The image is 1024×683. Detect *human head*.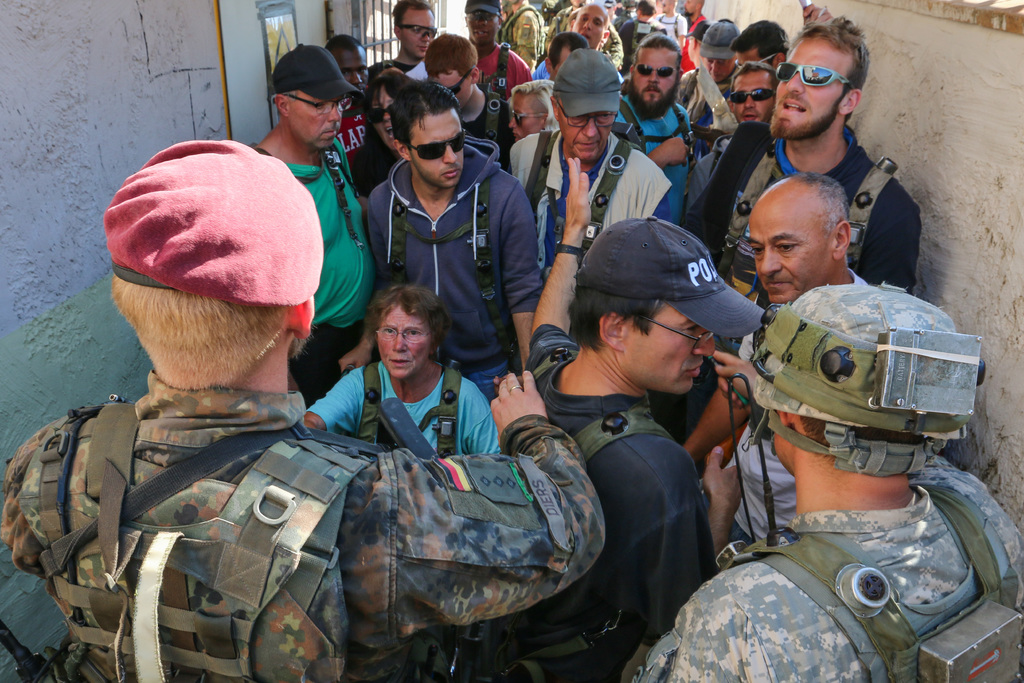
Detection: region(636, 1, 656, 26).
